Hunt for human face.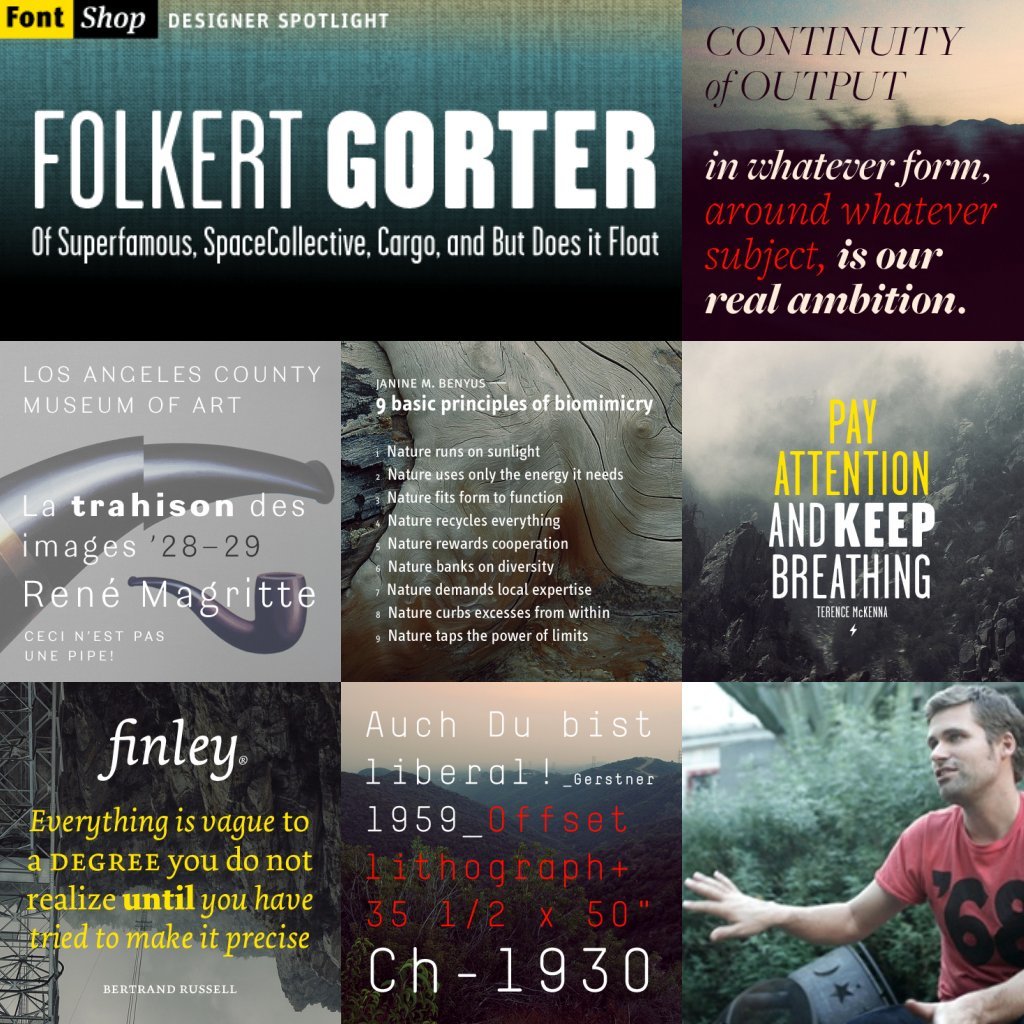
Hunted down at BBox(929, 704, 1000, 794).
